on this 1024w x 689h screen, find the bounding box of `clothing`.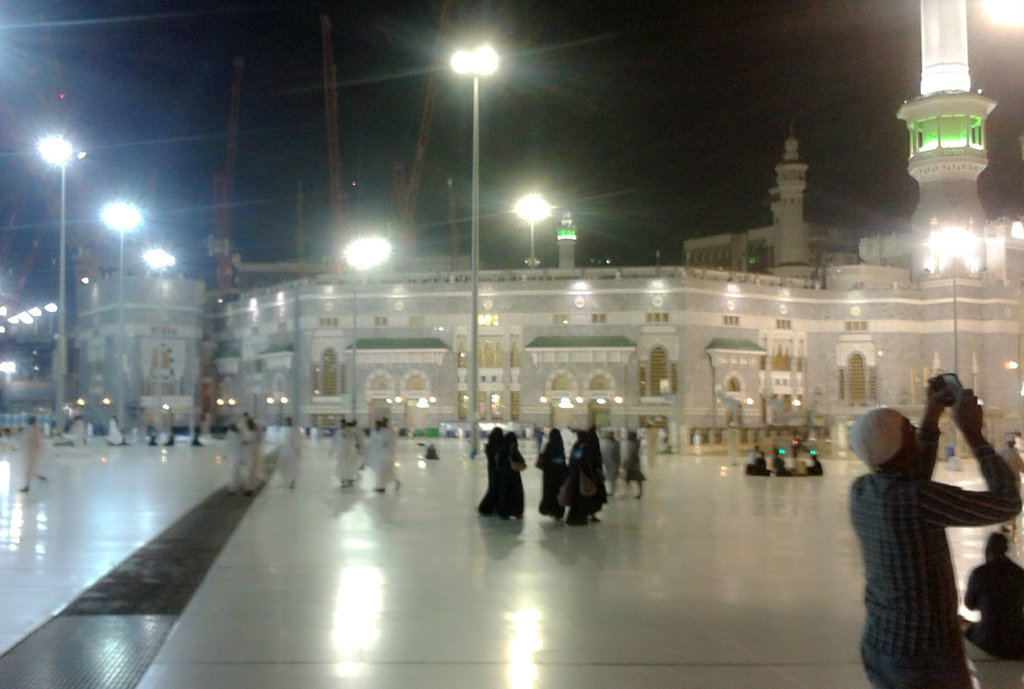
Bounding box: bbox(852, 423, 1023, 685).
